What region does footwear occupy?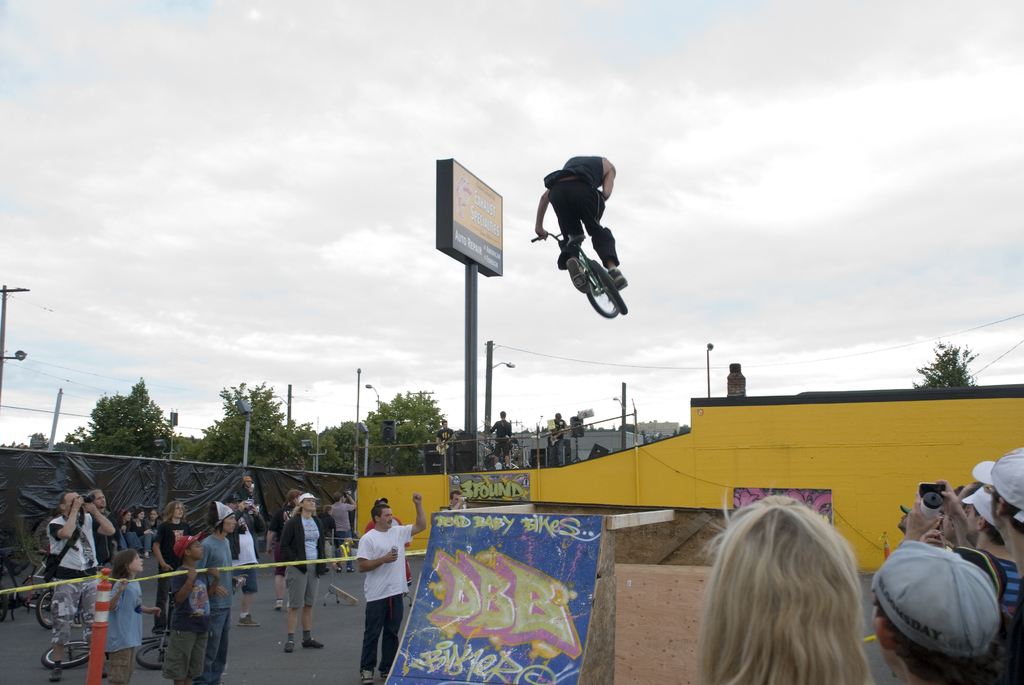
566 256 591 294.
